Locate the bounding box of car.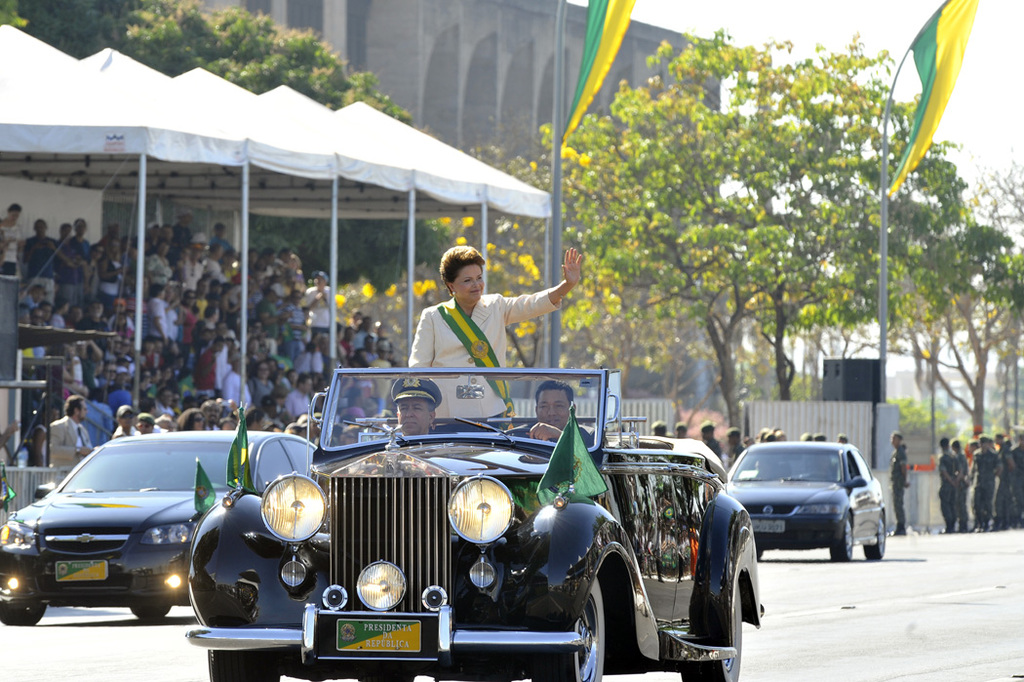
Bounding box: 724, 439, 886, 561.
